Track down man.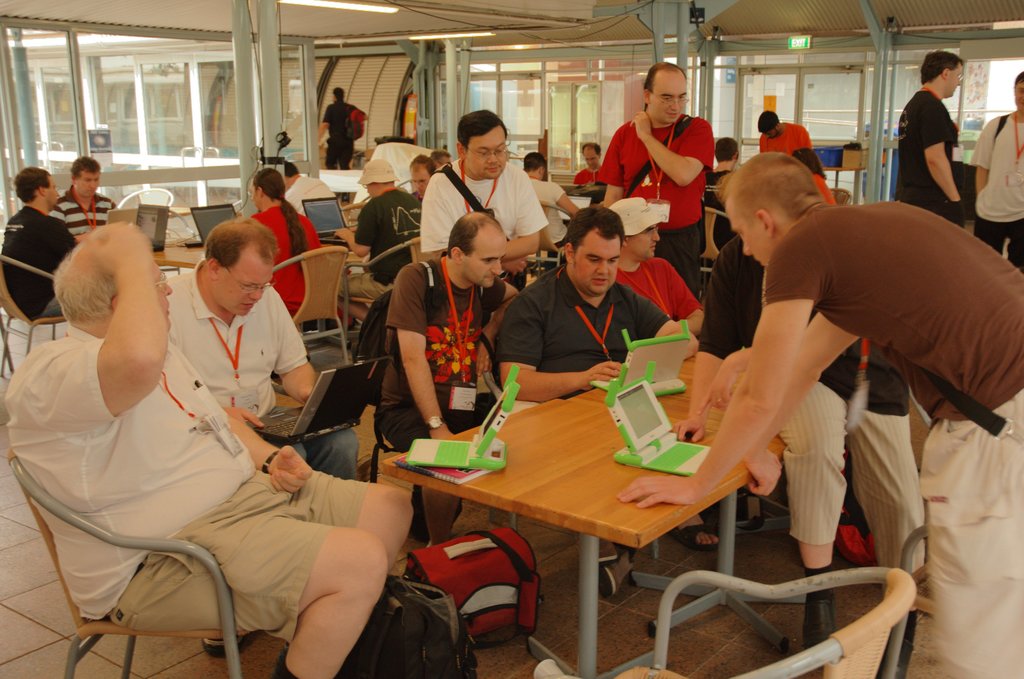
Tracked to bbox=(284, 158, 333, 214).
